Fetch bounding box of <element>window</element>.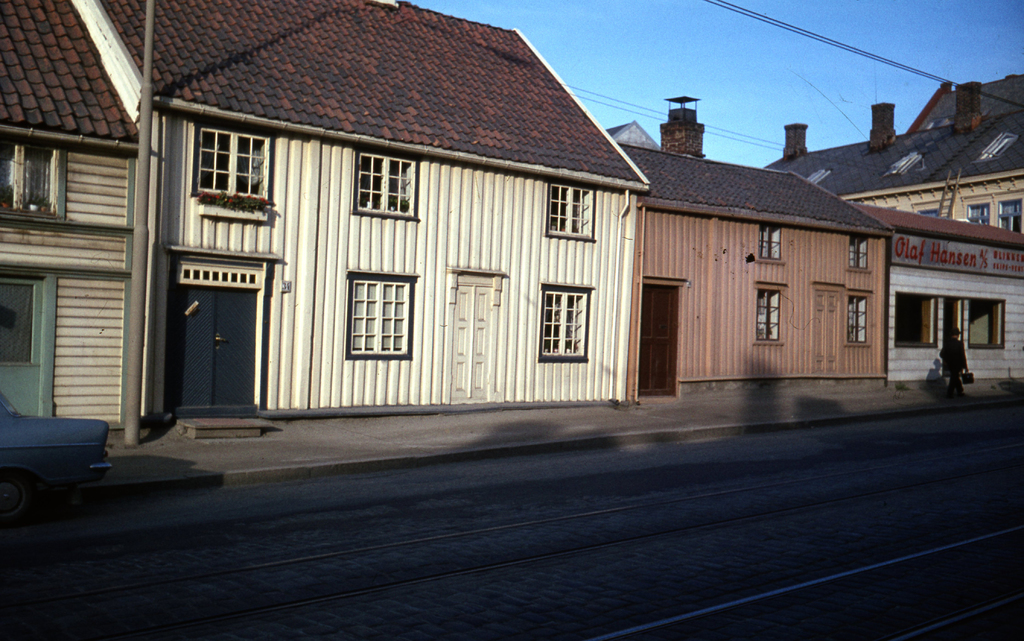
Bbox: [left=895, top=295, right=937, bottom=350].
